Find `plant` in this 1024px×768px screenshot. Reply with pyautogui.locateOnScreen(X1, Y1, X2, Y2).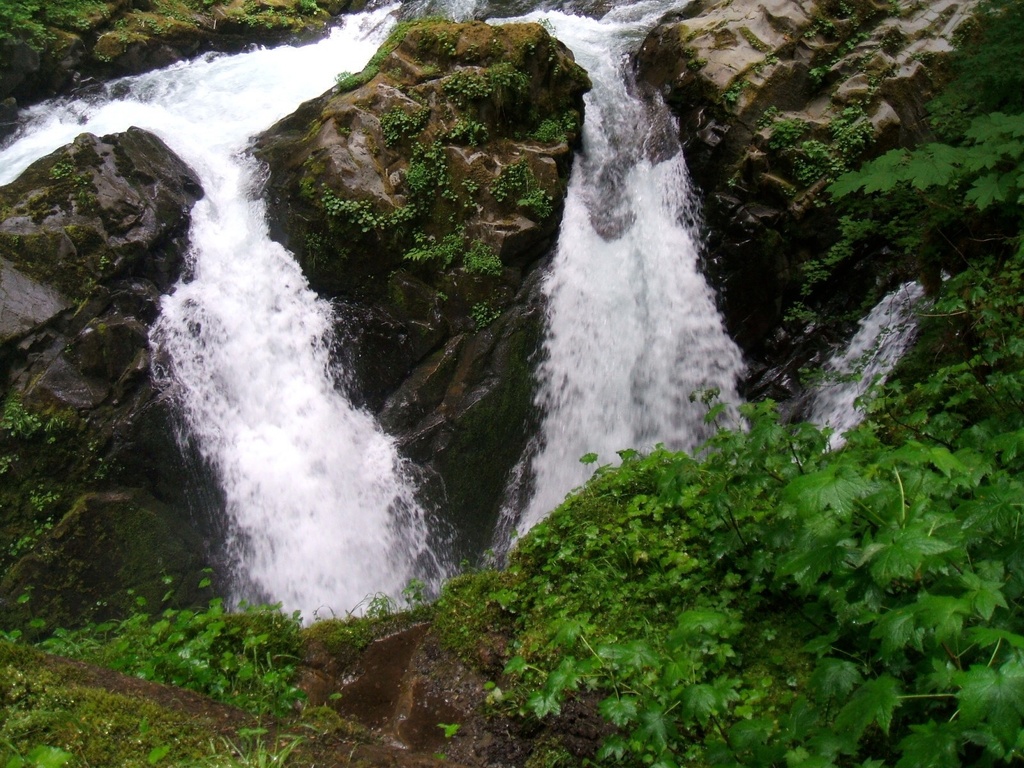
pyautogui.locateOnScreen(764, 219, 867, 378).
